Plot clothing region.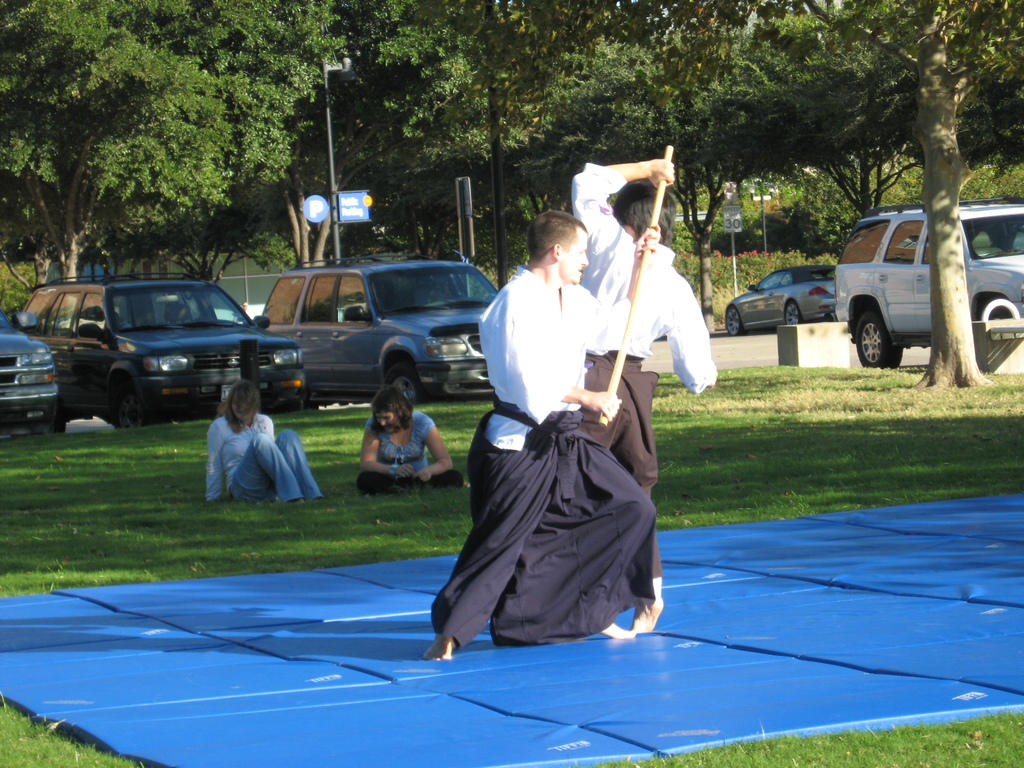
Plotted at [573, 161, 716, 499].
